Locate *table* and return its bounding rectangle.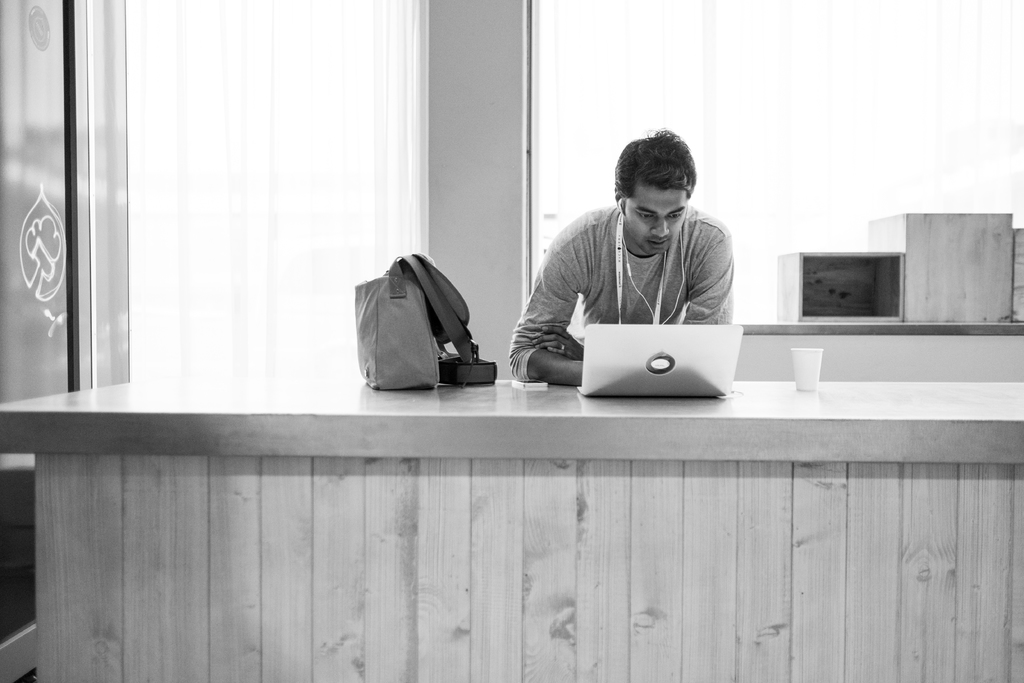
(733,317,1023,379).
